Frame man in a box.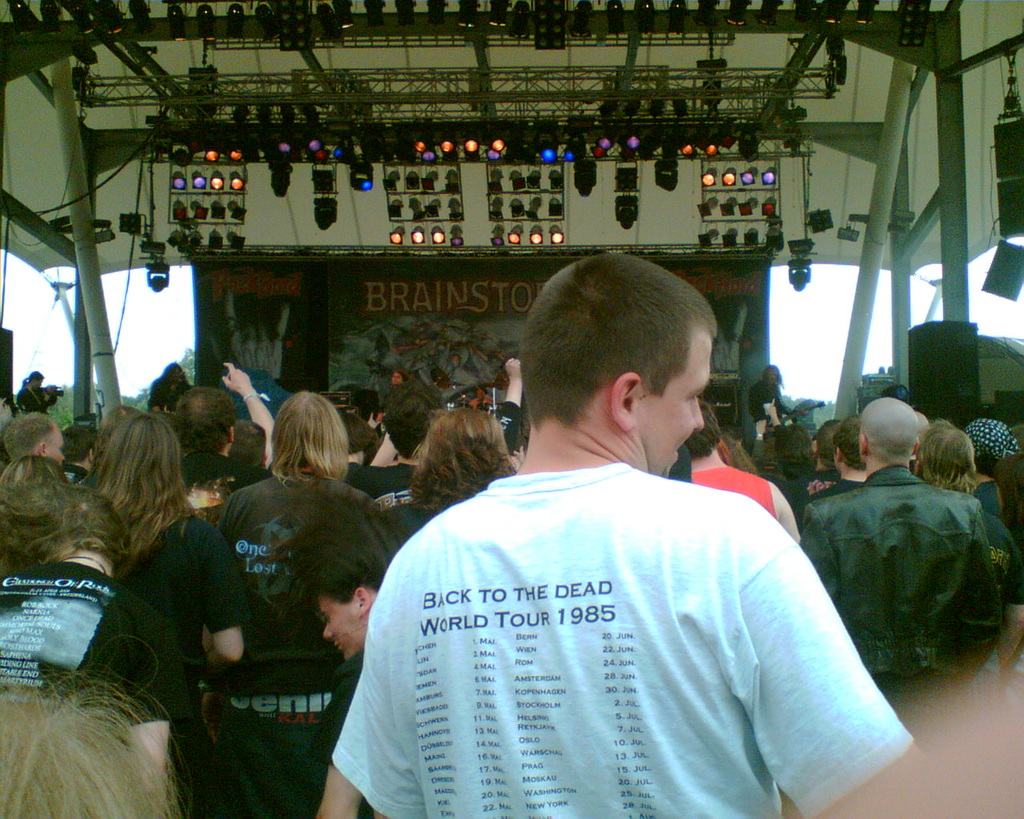
BBox(797, 395, 998, 731).
